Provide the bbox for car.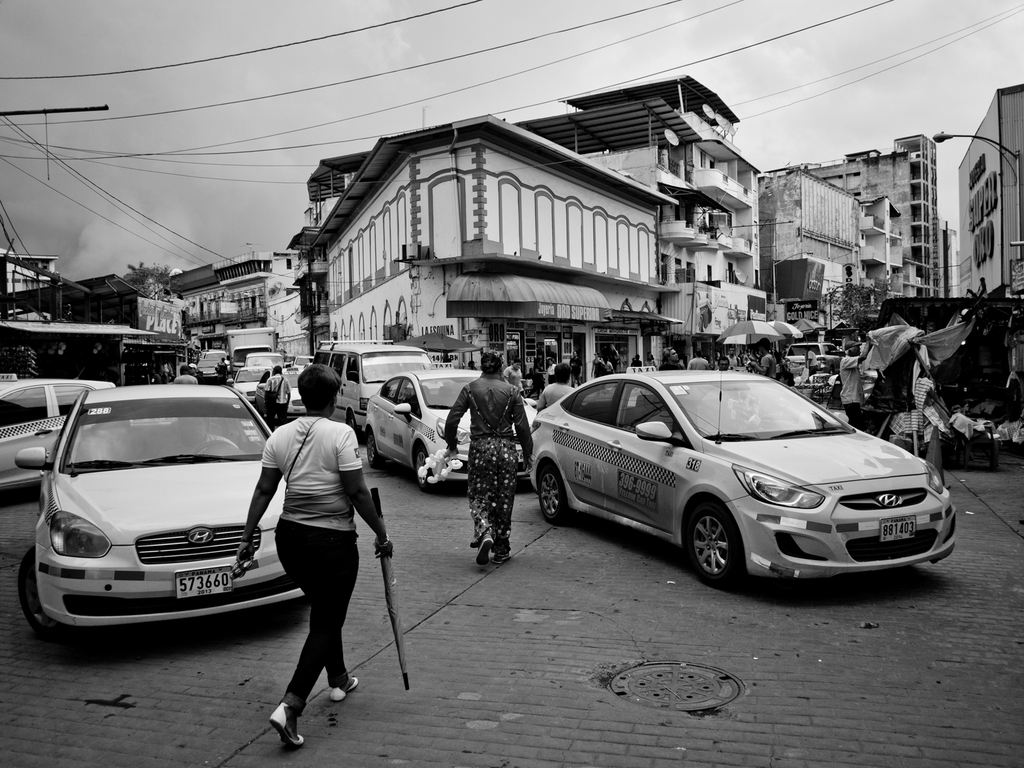
l=286, t=371, r=312, b=421.
